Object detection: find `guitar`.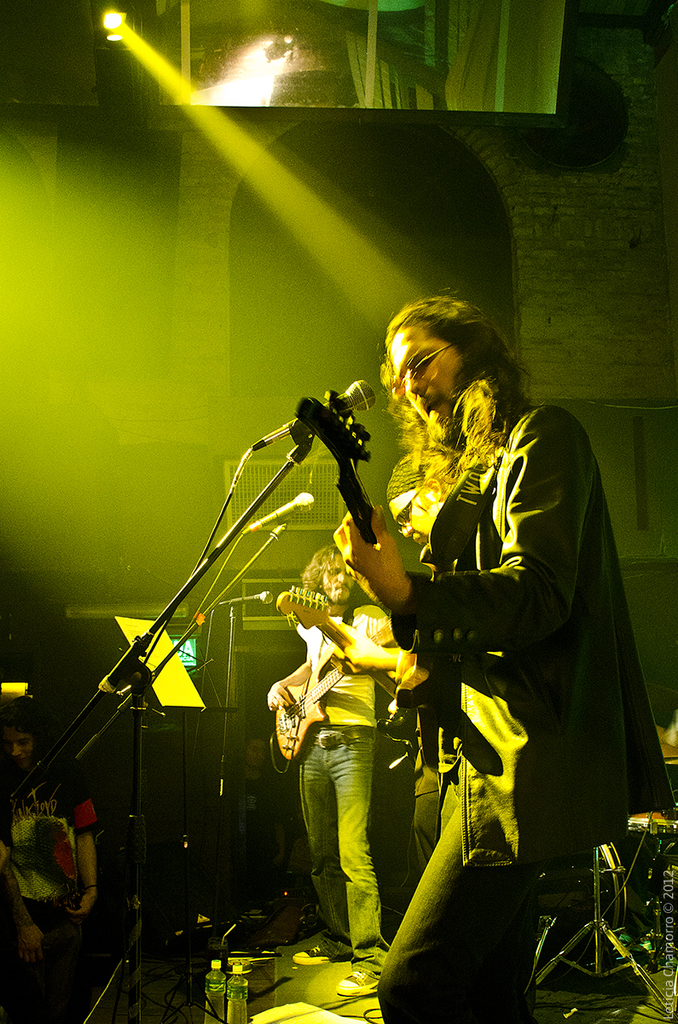
Rect(261, 567, 412, 737).
